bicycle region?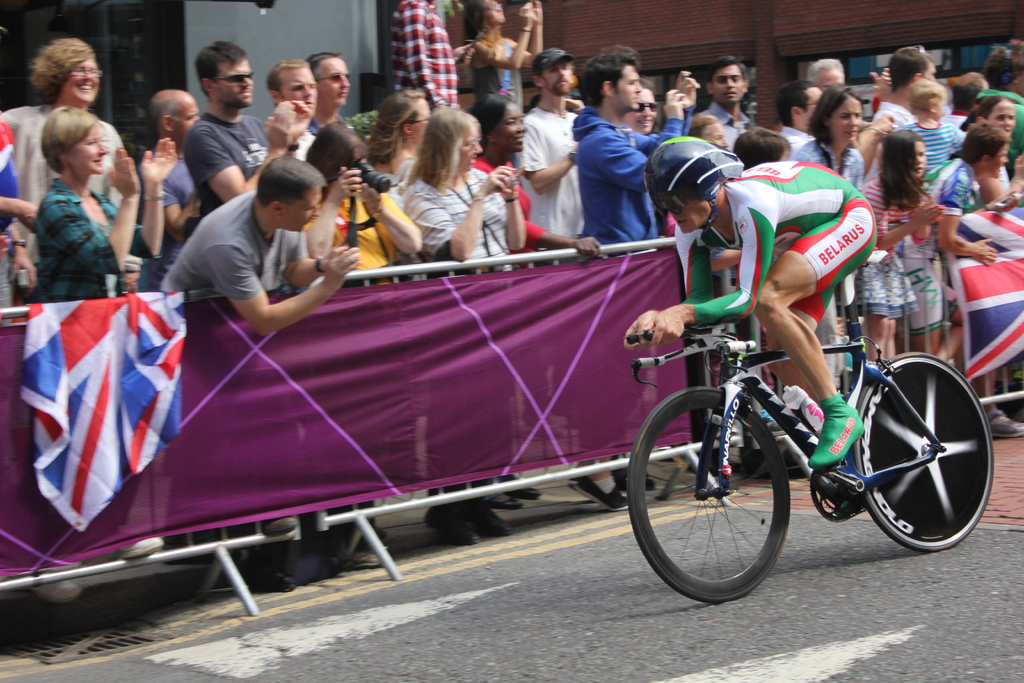
(625,297,996,591)
